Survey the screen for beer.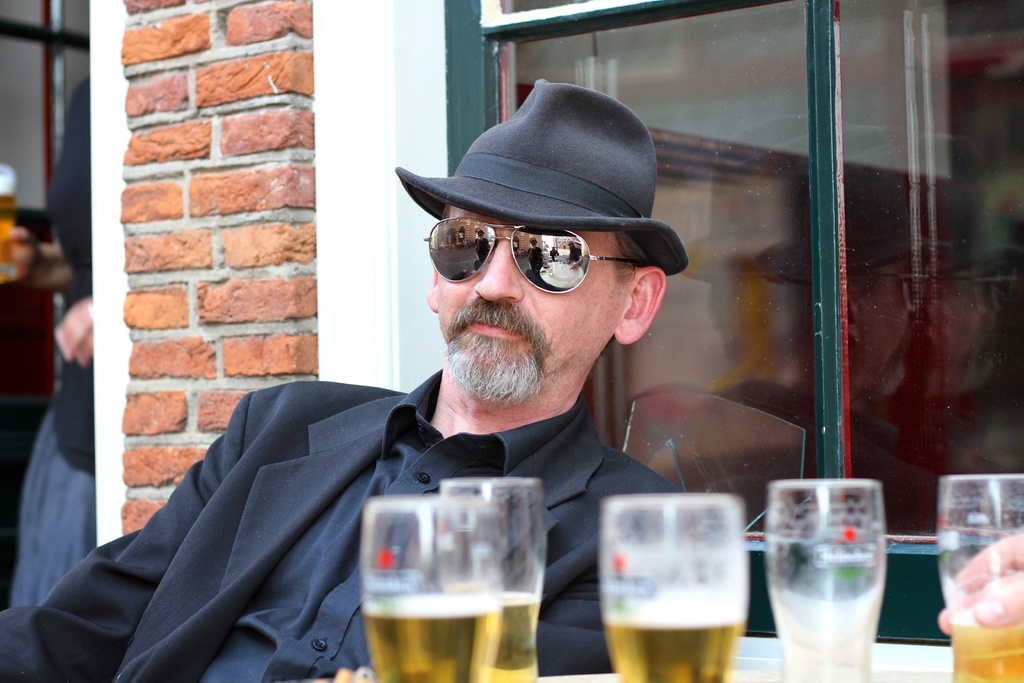
Survey found: select_region(364, 588, 538, 682).
